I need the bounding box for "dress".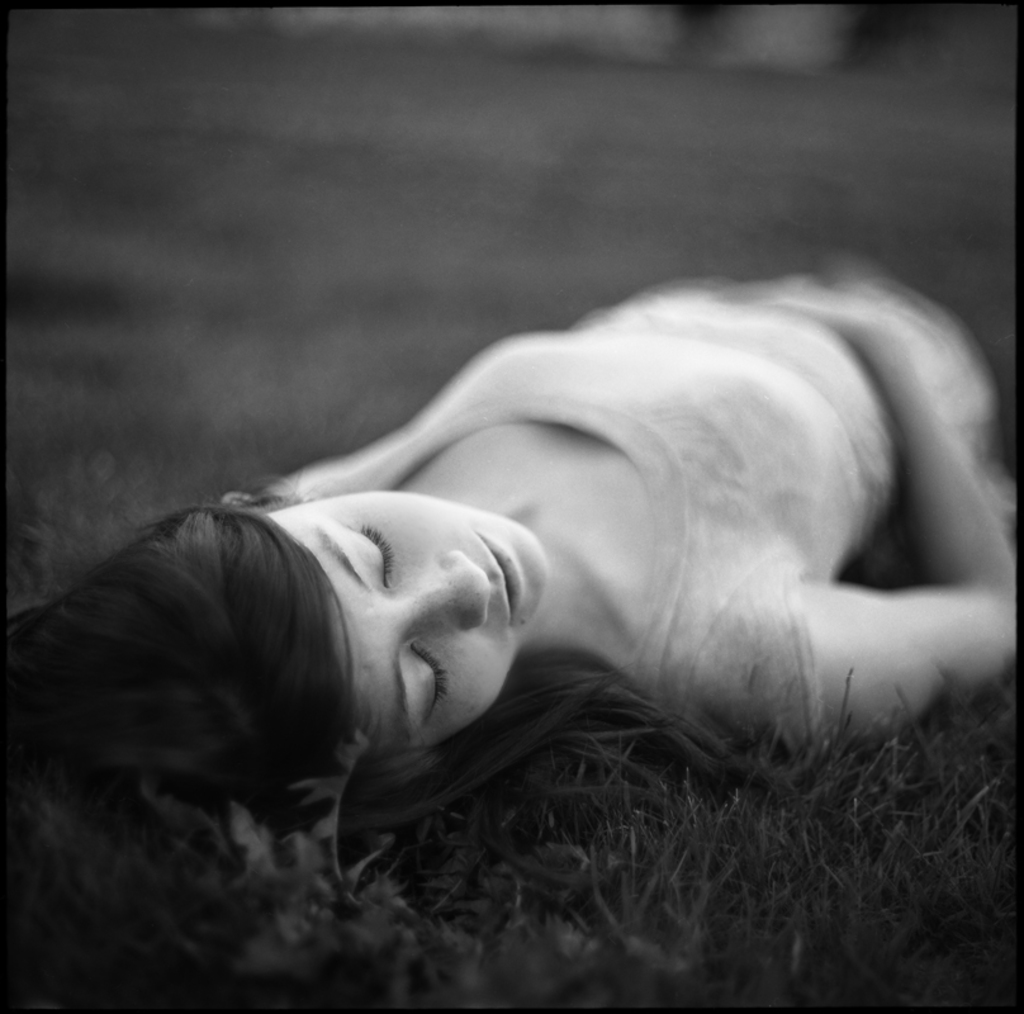
Here it is: {"x1": 256, "y1": 261, "x2": 1006, "y2": 773}.
